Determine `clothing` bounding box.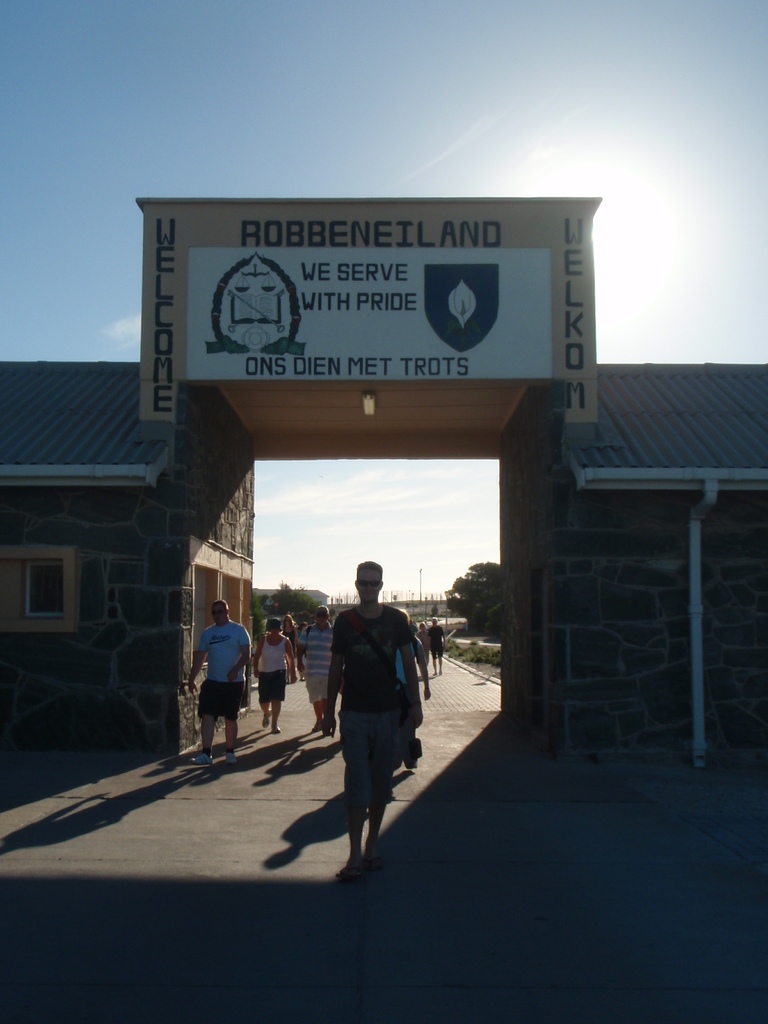
Determined: 195, 622, 254, 718.
